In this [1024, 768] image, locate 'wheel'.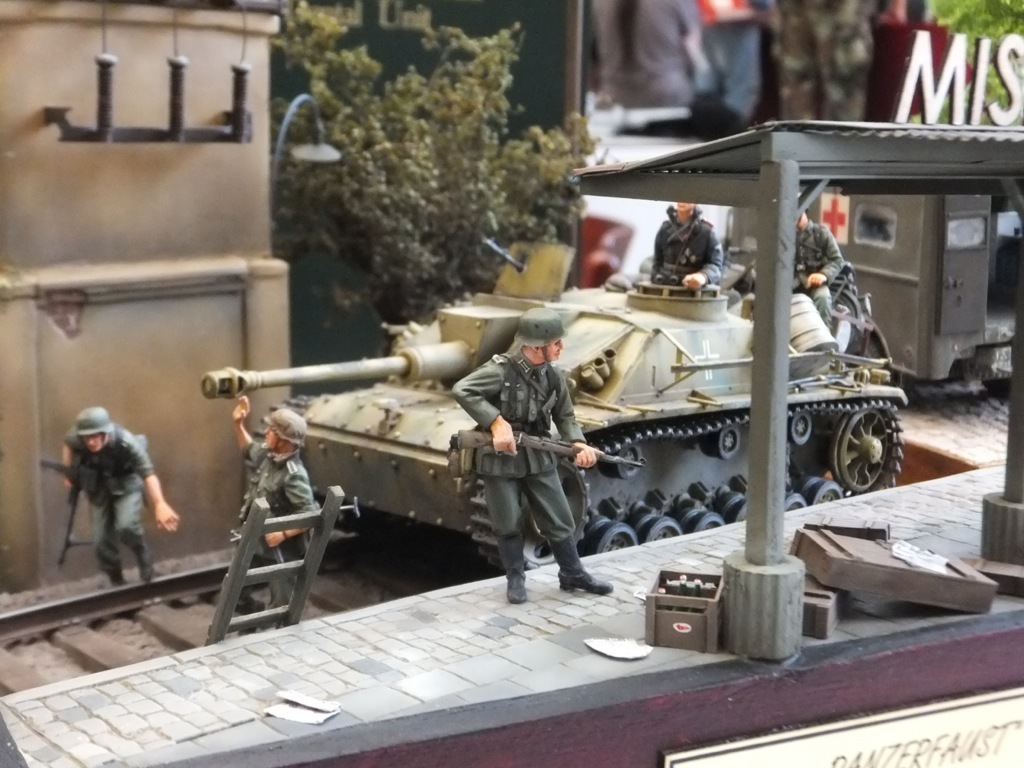
Bounding box: <box>598,444,642,480</box>.
